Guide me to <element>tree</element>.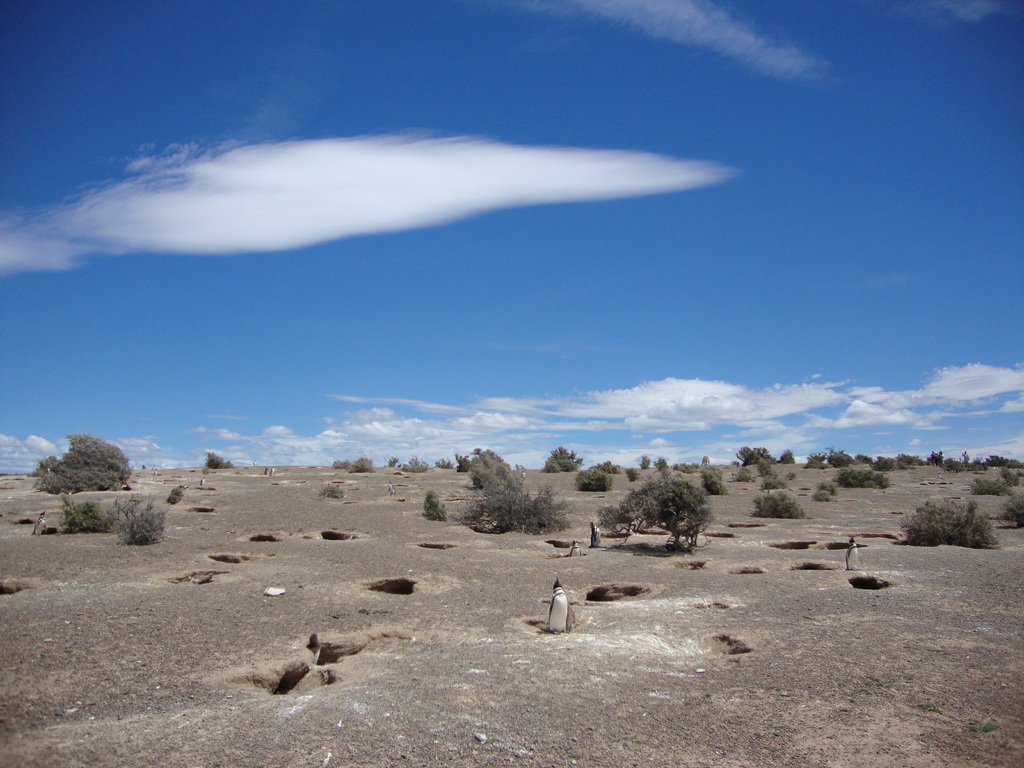
Guidance: 56, 495, 117, 537.
